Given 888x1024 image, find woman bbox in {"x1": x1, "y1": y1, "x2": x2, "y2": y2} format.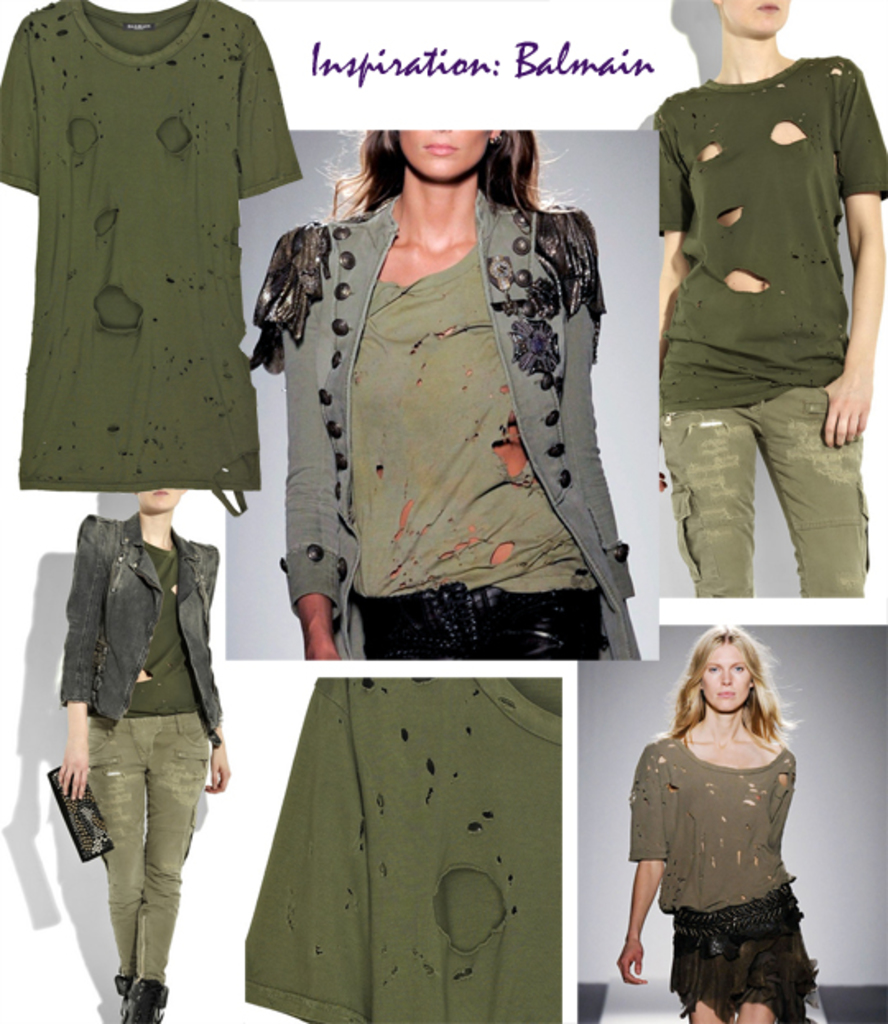
{"x1": 243, "y1": 72, "x2": 651, "y2": 684}.
